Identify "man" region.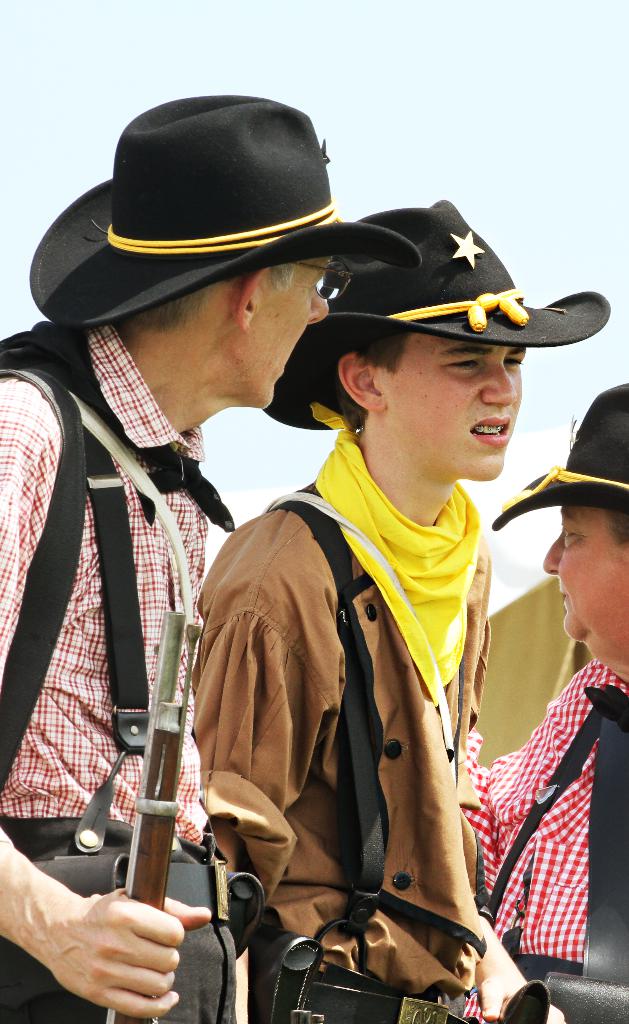
Region: 0/98/434/1023.
